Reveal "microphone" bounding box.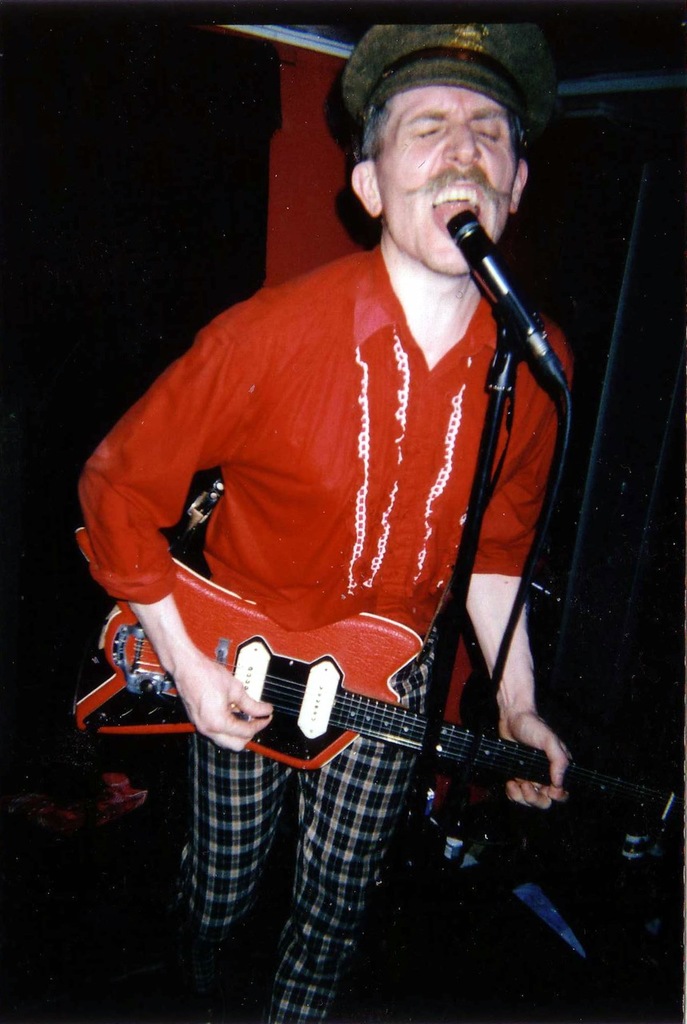
Revealed: l=422, t=190, r=578, b=407.
